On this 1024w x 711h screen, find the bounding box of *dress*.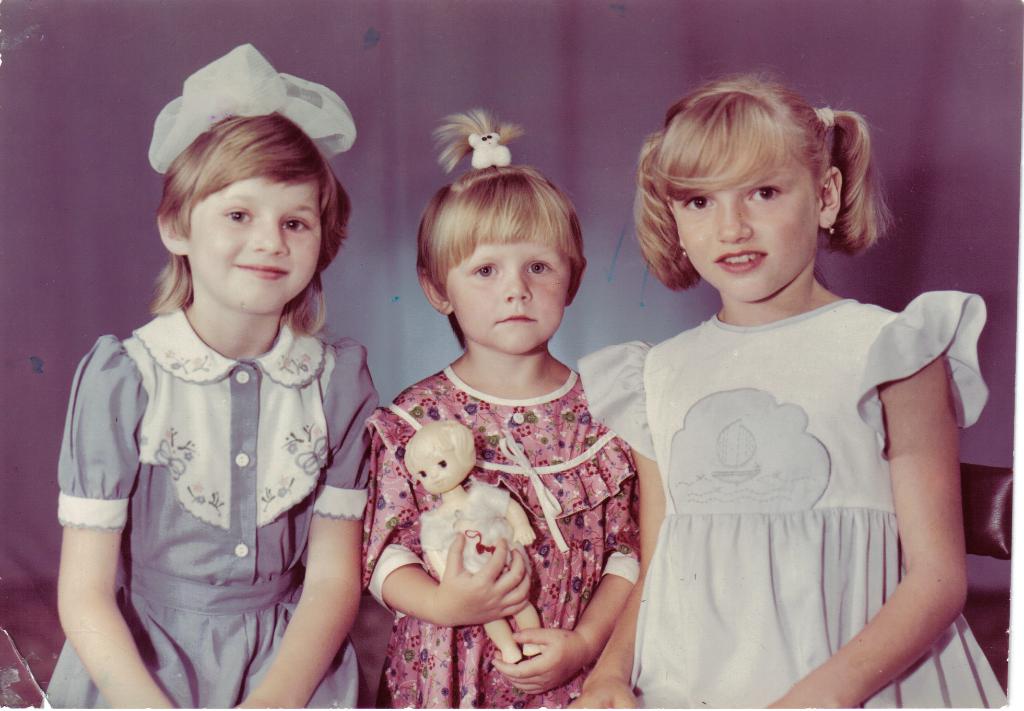
Bounding box: box(575, 290, 1007, 710).
